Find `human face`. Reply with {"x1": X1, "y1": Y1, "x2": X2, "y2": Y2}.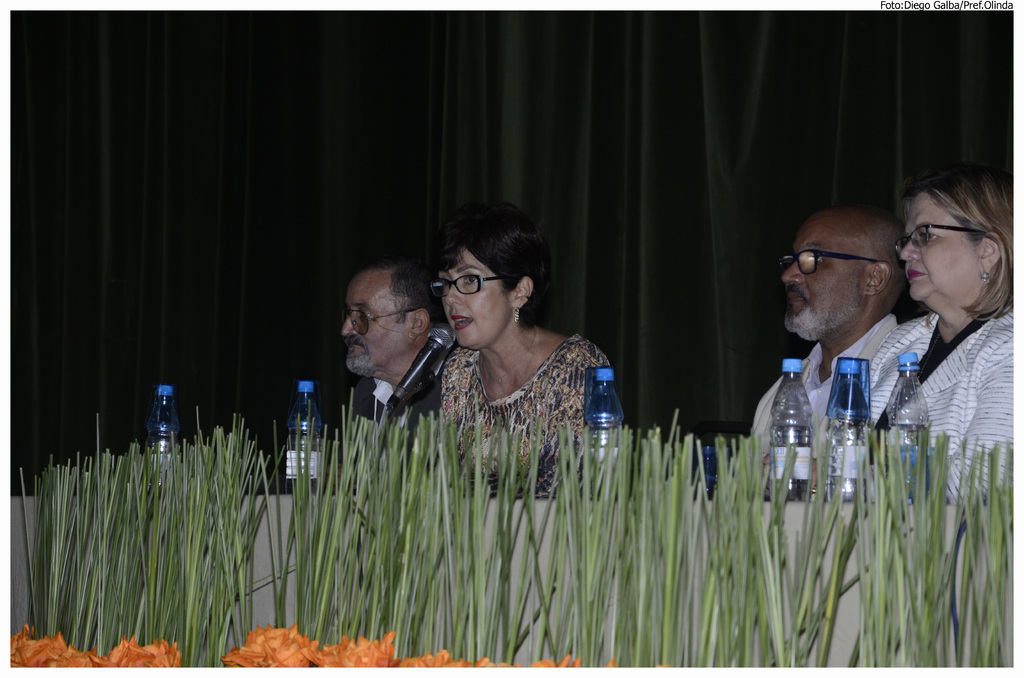
{"x1": 444, "y1": 246, "x2": 511, "y2": 341}.
